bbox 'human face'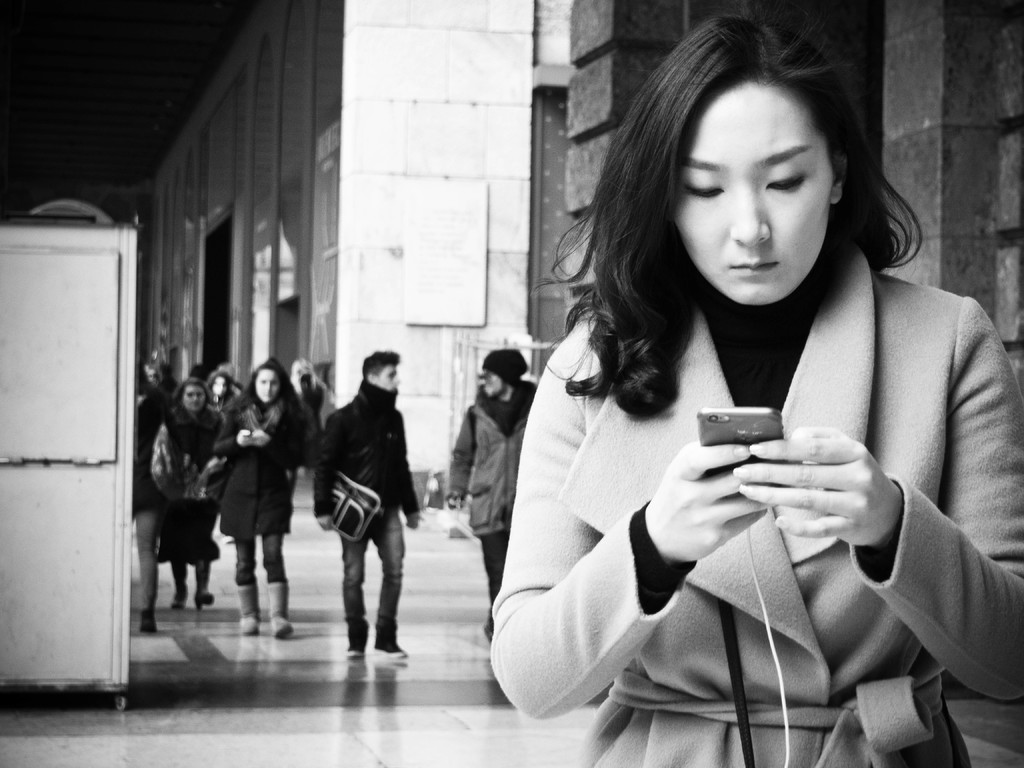
BBox(674, 81, 829, 309)
